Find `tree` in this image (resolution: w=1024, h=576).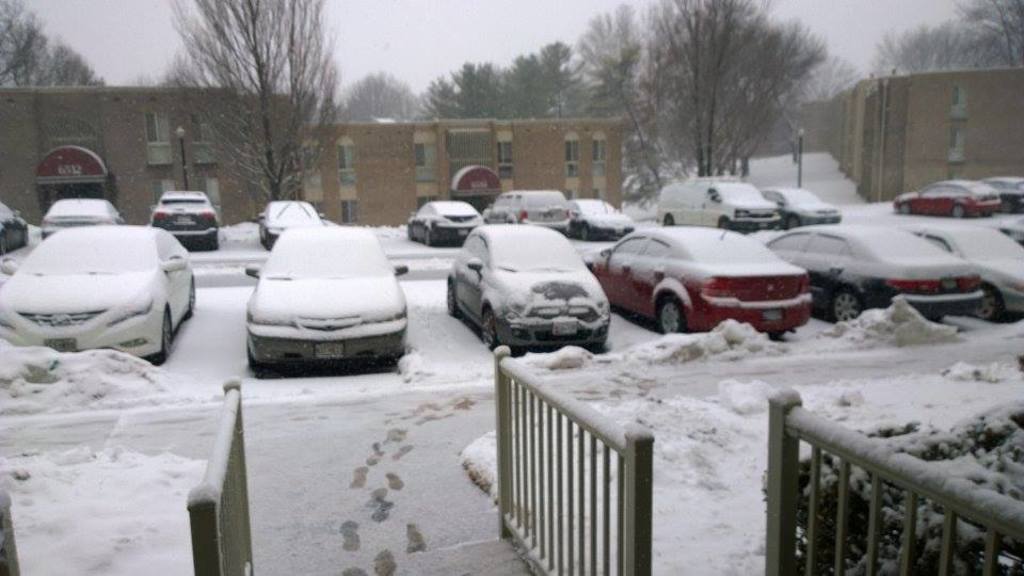
bbox=[0, 0, 112, 81].
